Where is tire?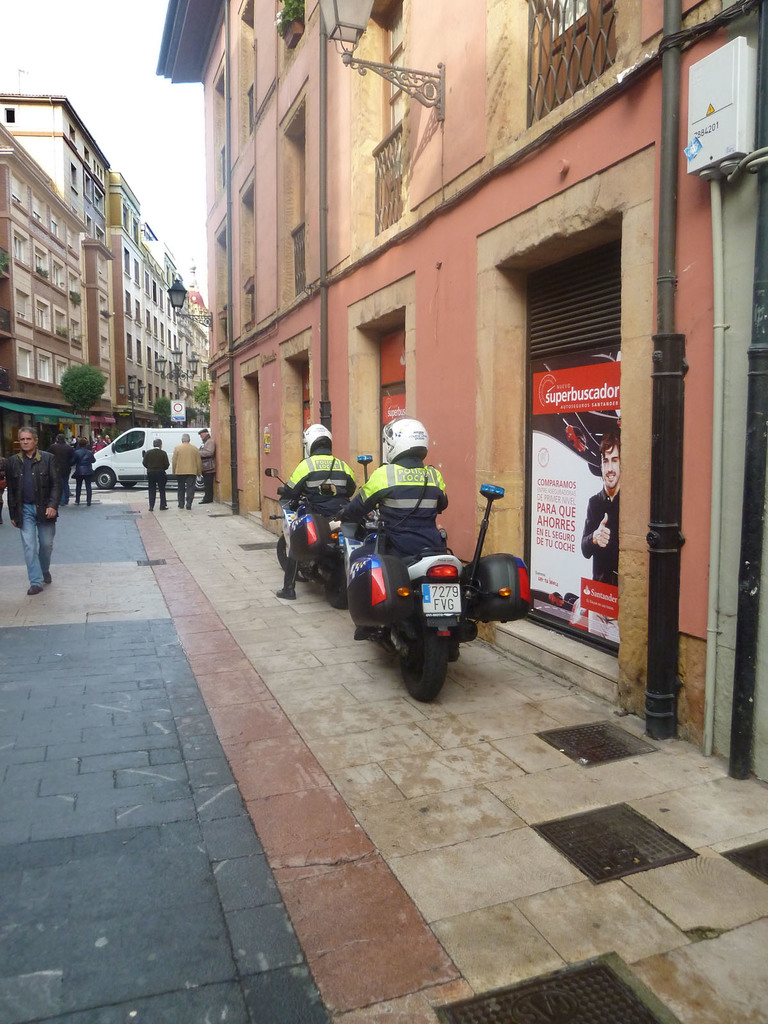
x1=277, y1=538, x2=307, y2=582.
